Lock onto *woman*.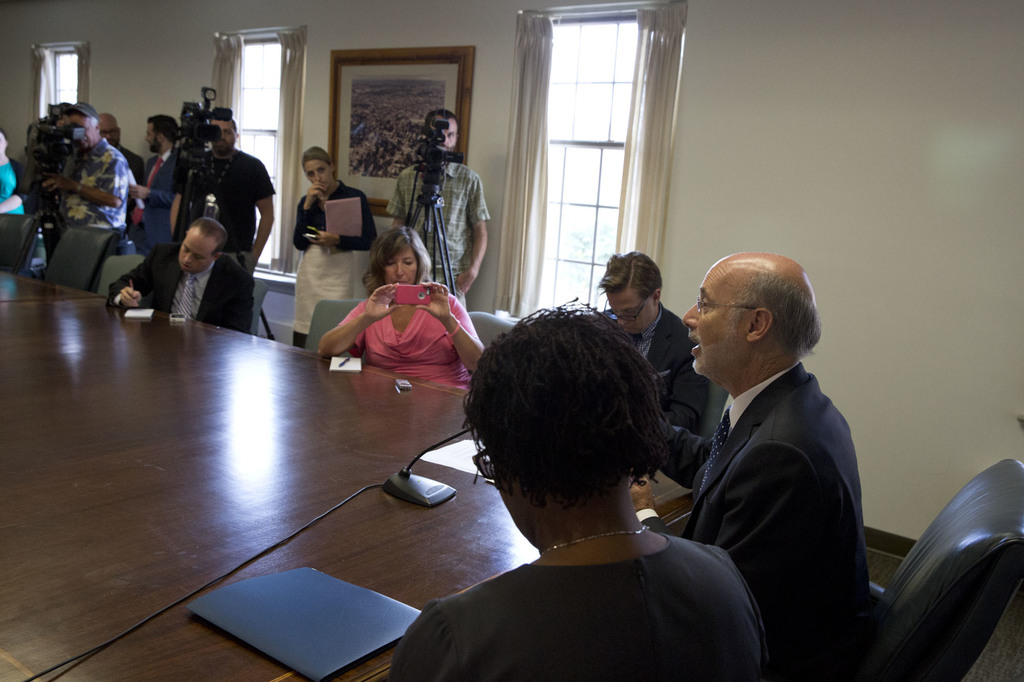
Locked: {"left": 311, "top": 219, "right": 488, "bottom": 383}.
